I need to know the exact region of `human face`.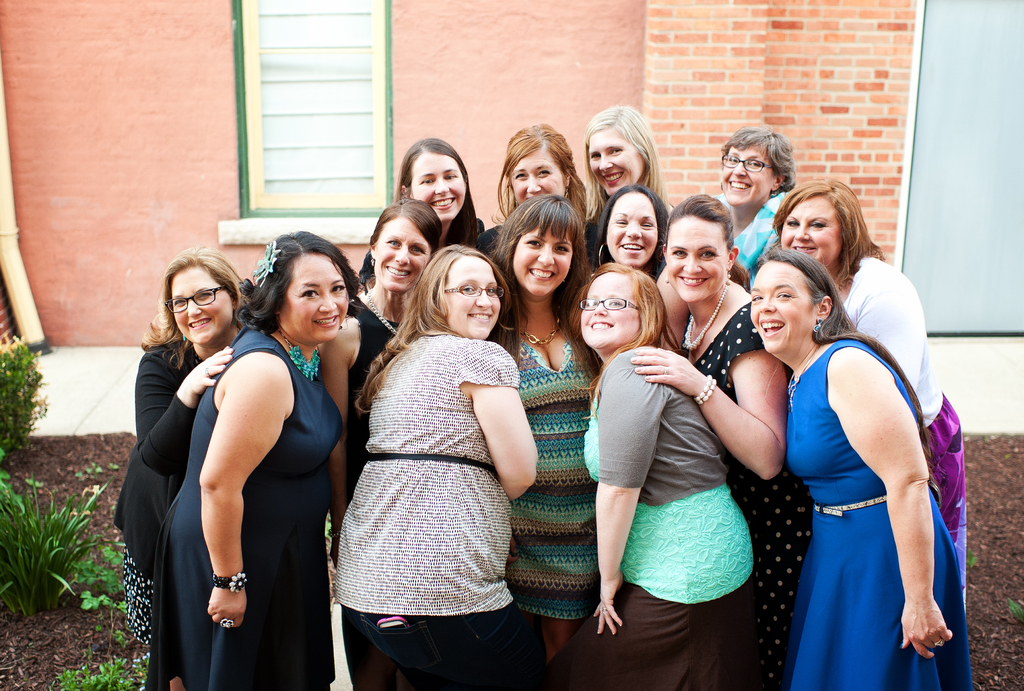
Region: {"x1": 351, "y1": 625, "x2": 353, "y2": 629}.
